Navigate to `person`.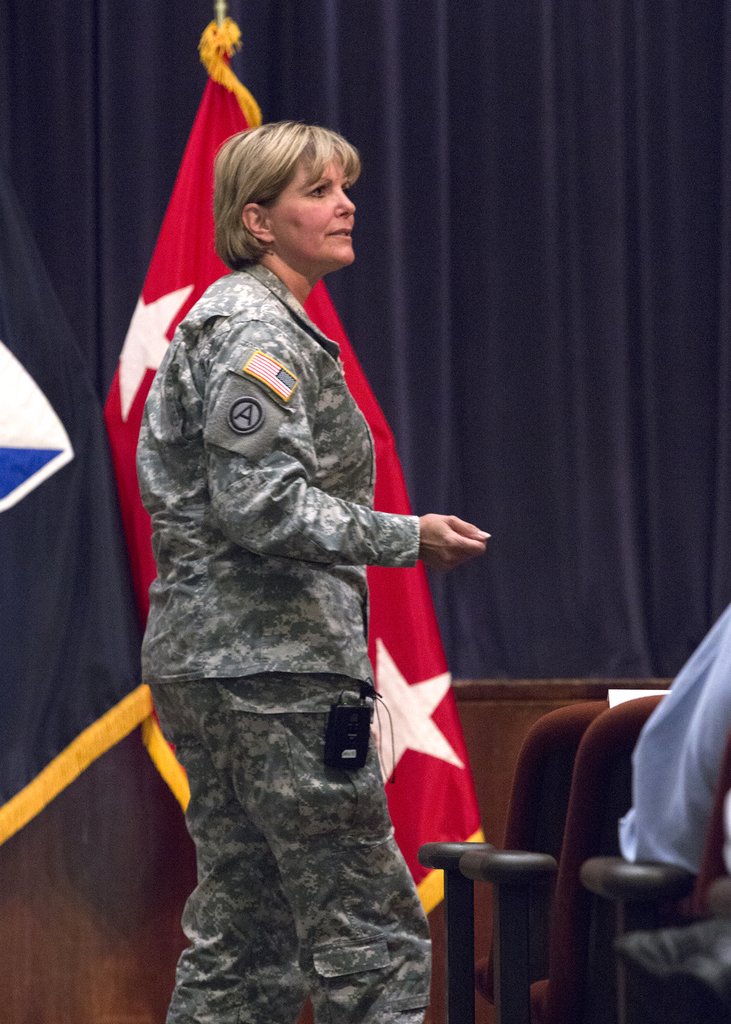
Navigation target: [x1=114, y1=77, x2=504, y2=1020].
